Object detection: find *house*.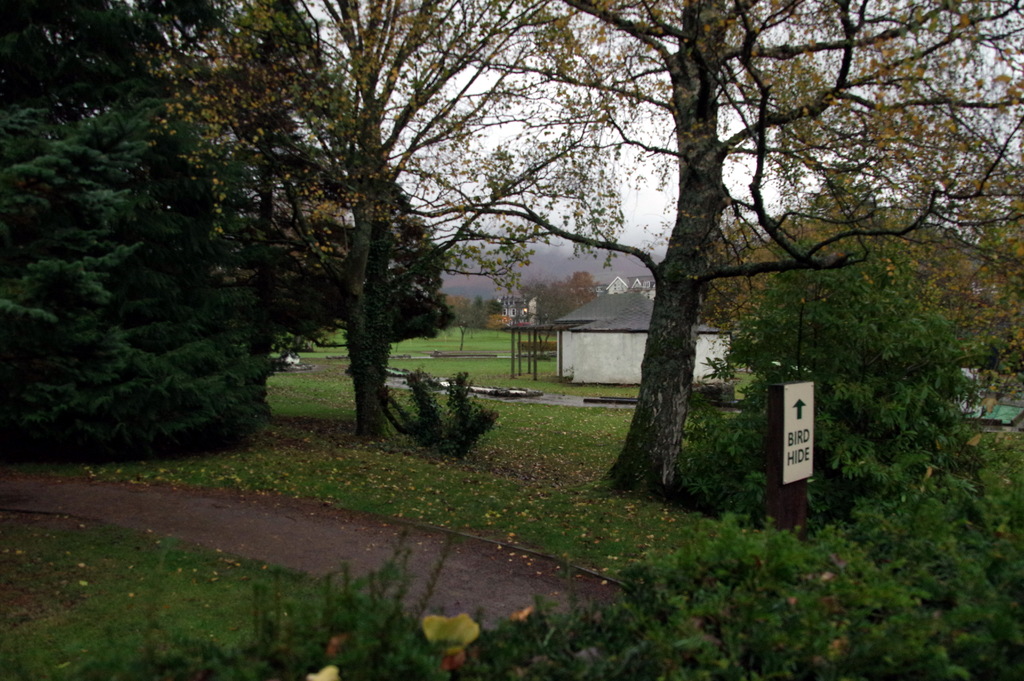
[568,308,731,387].
